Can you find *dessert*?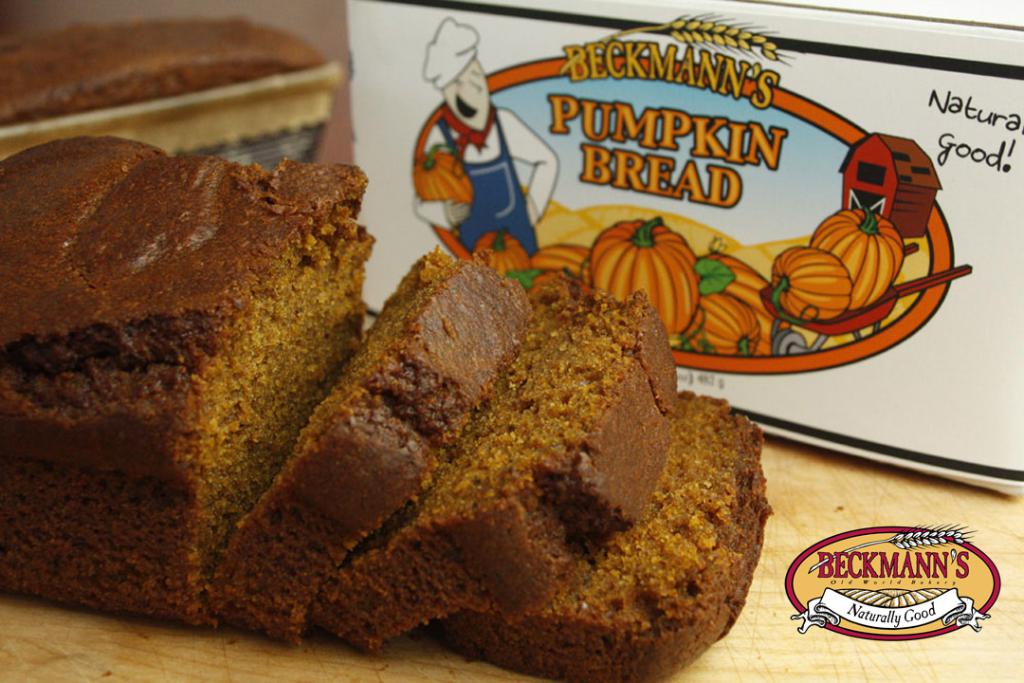
Yes, bounding box: l=200, t=247, r=531, b=641.
